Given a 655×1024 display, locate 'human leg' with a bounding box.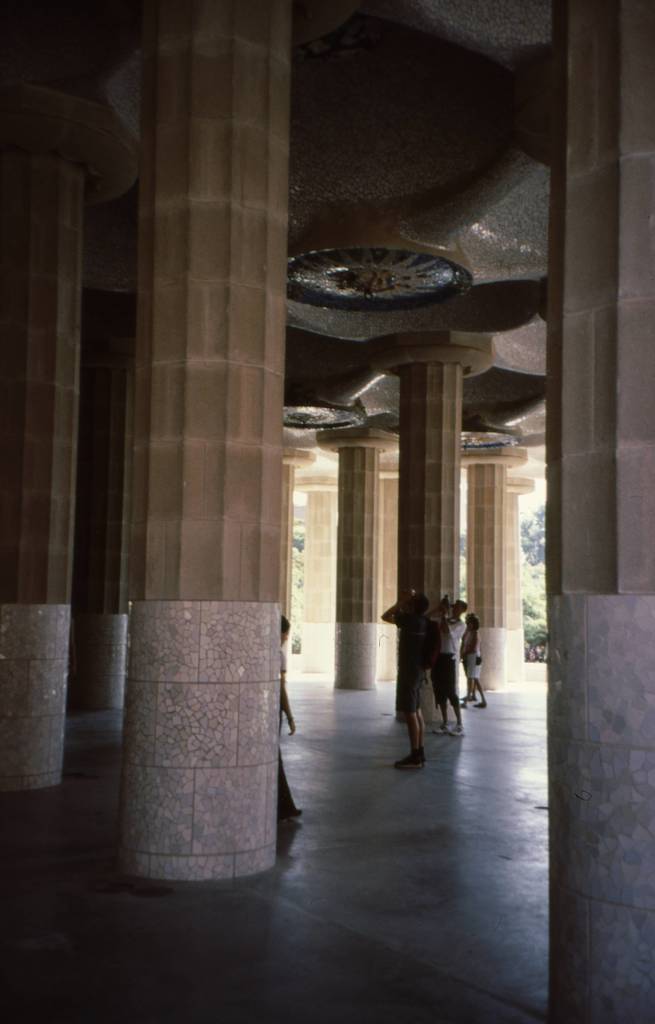
Located: left=402, top=701, right=419, bottom=765.
